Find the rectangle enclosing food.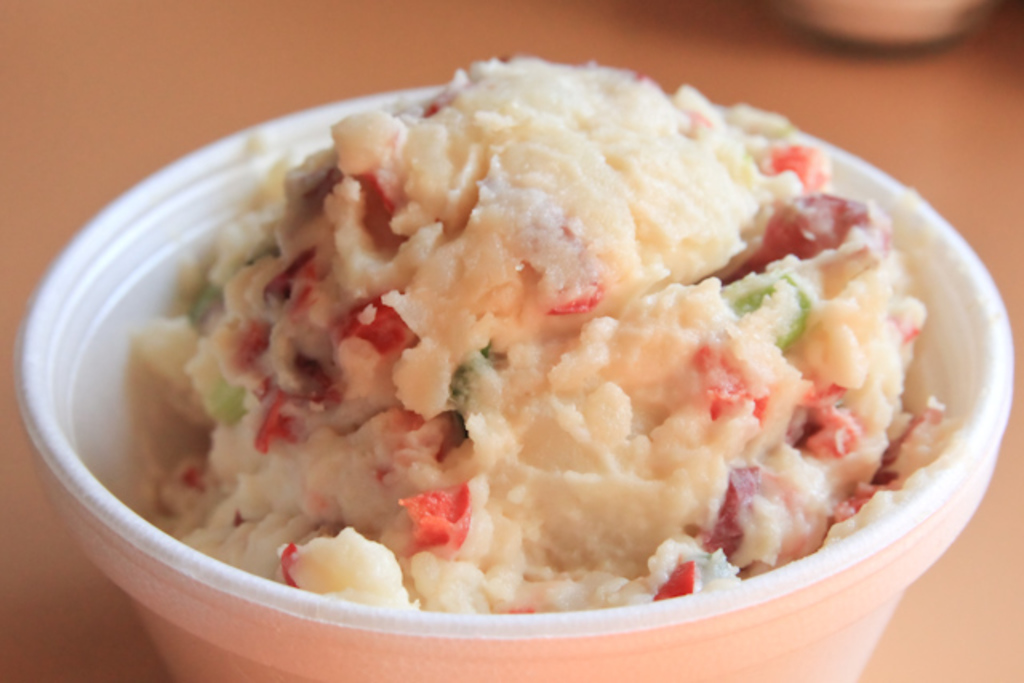
(left=98, top=16, right=1002, bottom=648).
